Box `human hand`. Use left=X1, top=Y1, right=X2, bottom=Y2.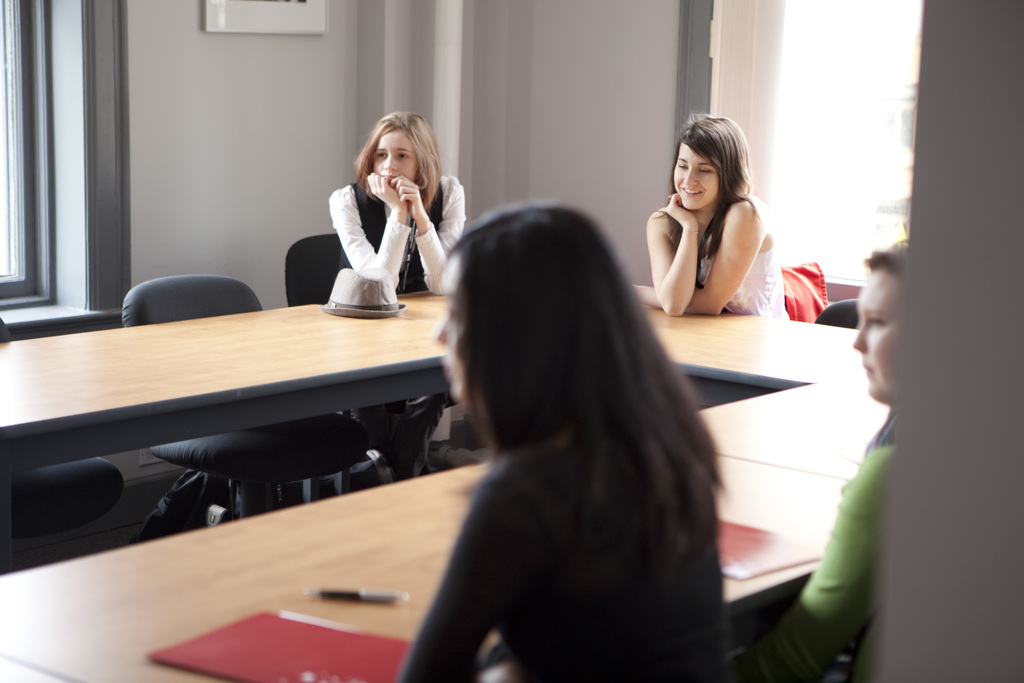
left=630, top=283, right=655, bottom=300.
